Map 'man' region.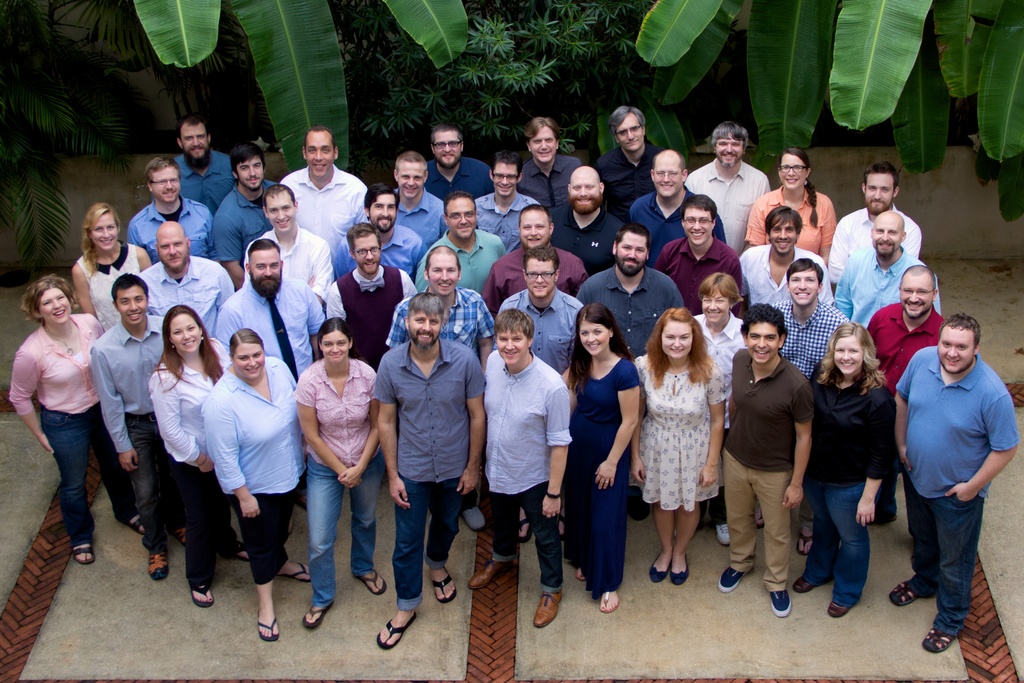
Mapped to (548, 168, 634, 272).
